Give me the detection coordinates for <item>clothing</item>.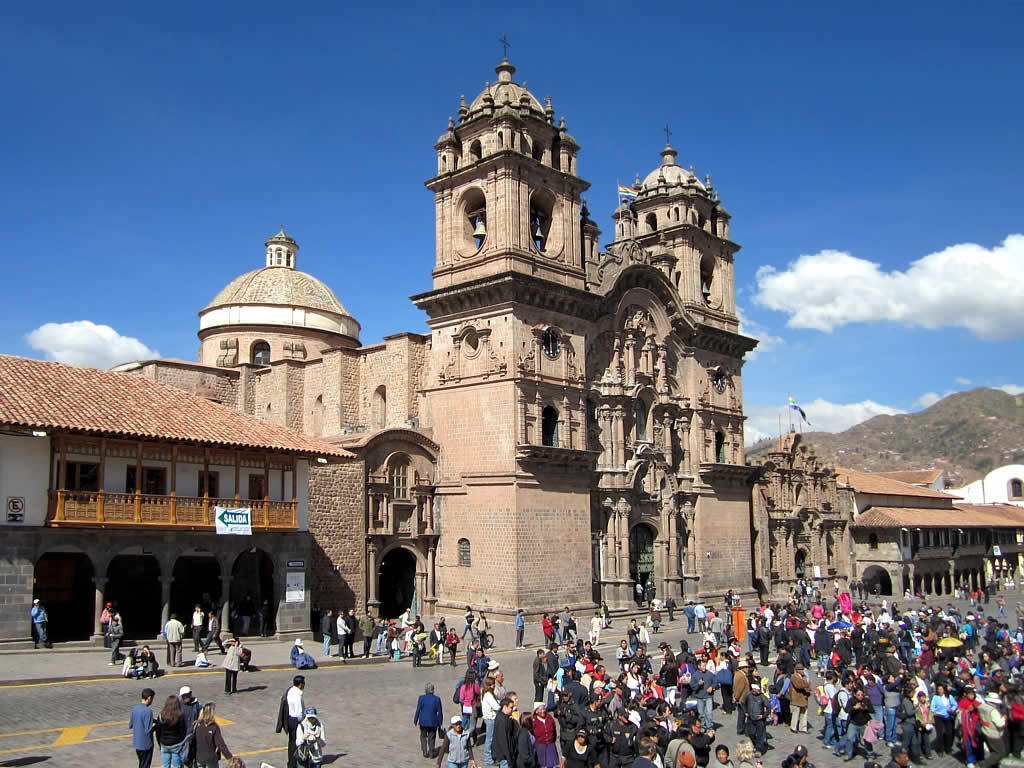
(159, 708, 194, 767).
